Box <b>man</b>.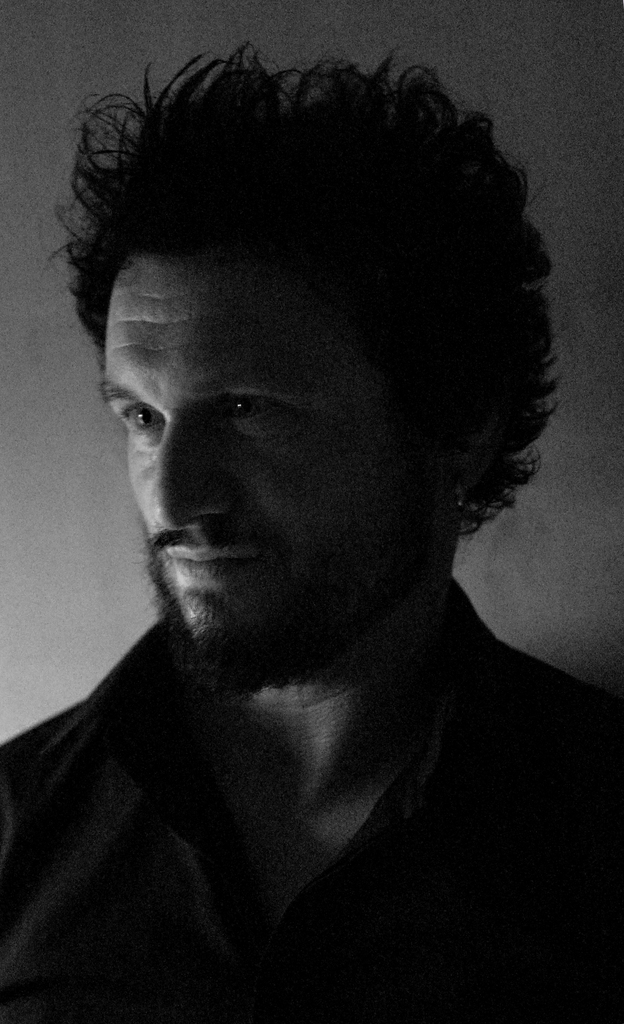
0,114,623,988.
